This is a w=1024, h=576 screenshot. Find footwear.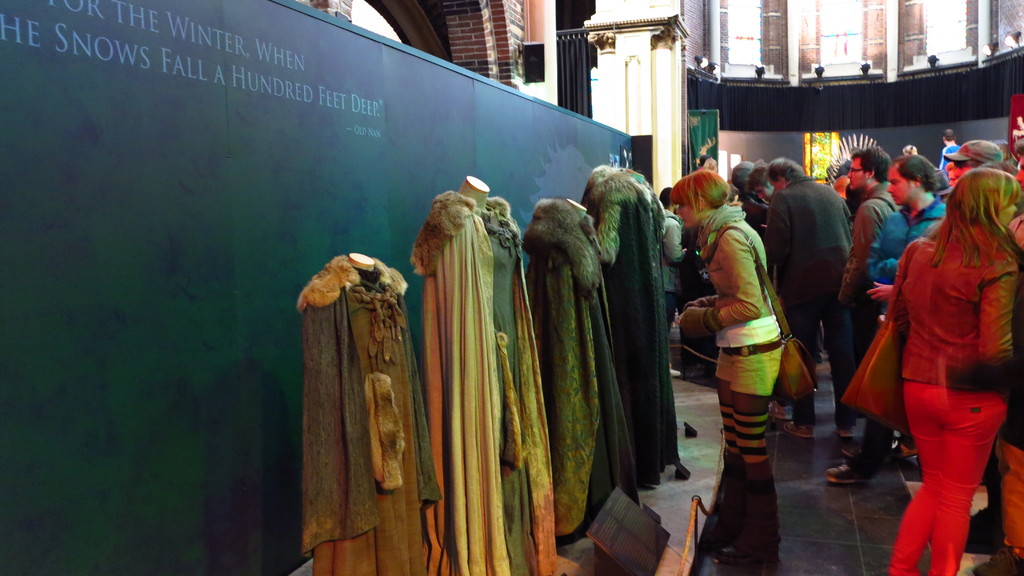
Bounding box: bbox=[668, 366, 683, 377].
